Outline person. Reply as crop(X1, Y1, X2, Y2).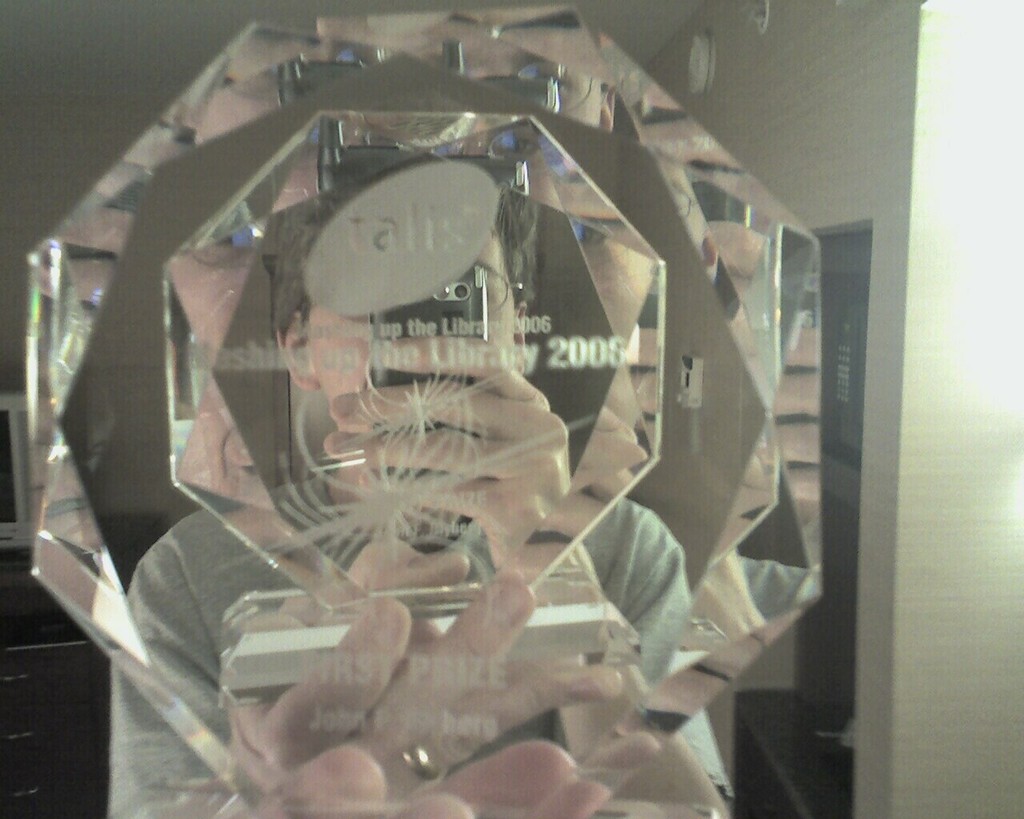
crop(98, 120, 762, 818).
